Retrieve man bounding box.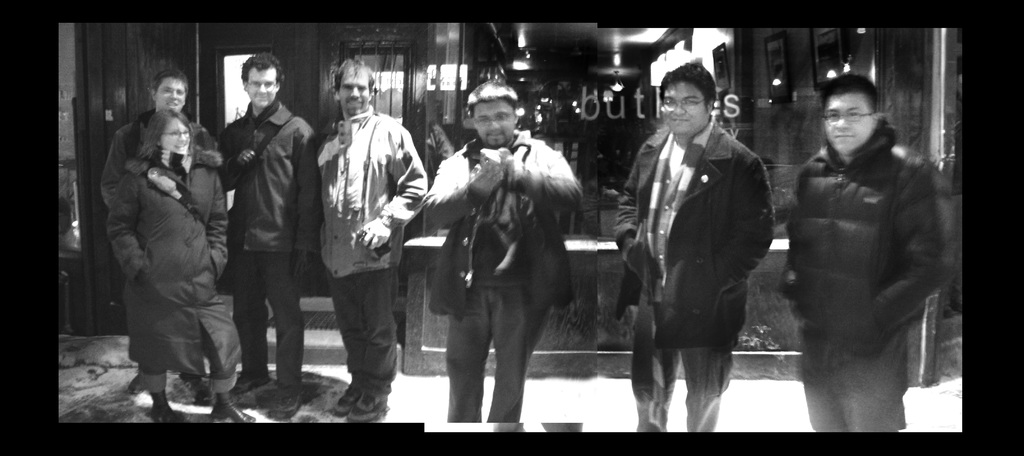
Bounding box: (left=787, top=73, right=945, bottom=433).
